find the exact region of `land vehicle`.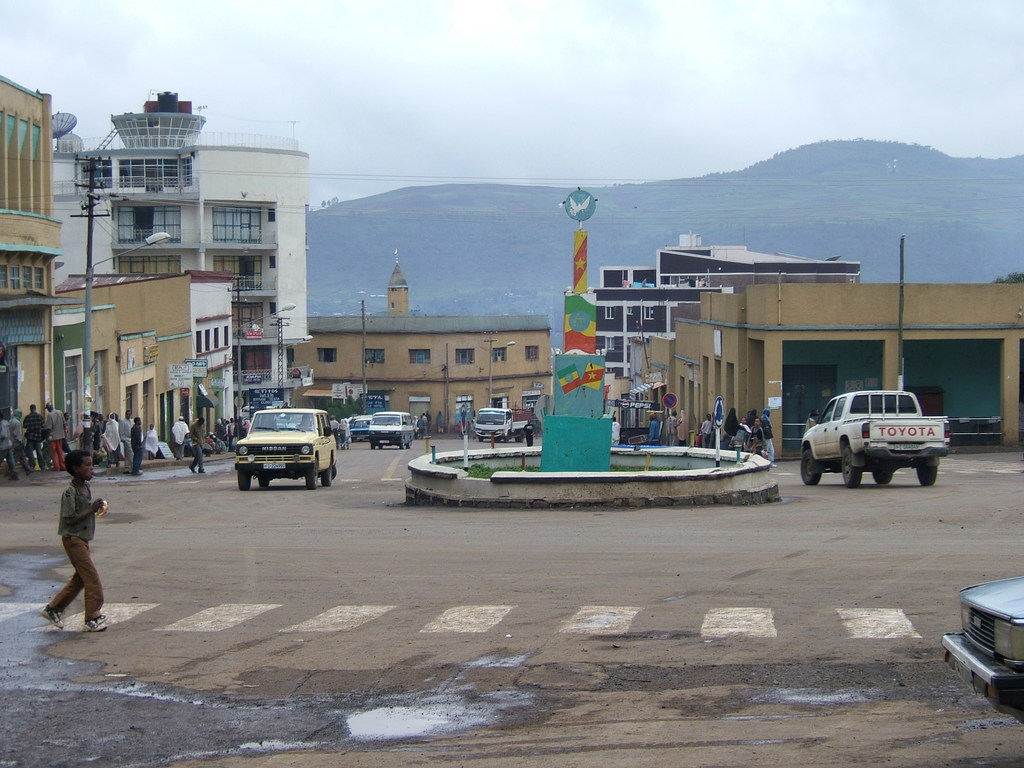
Exact region: [left=477, top=399, right=532, bottom=438].
